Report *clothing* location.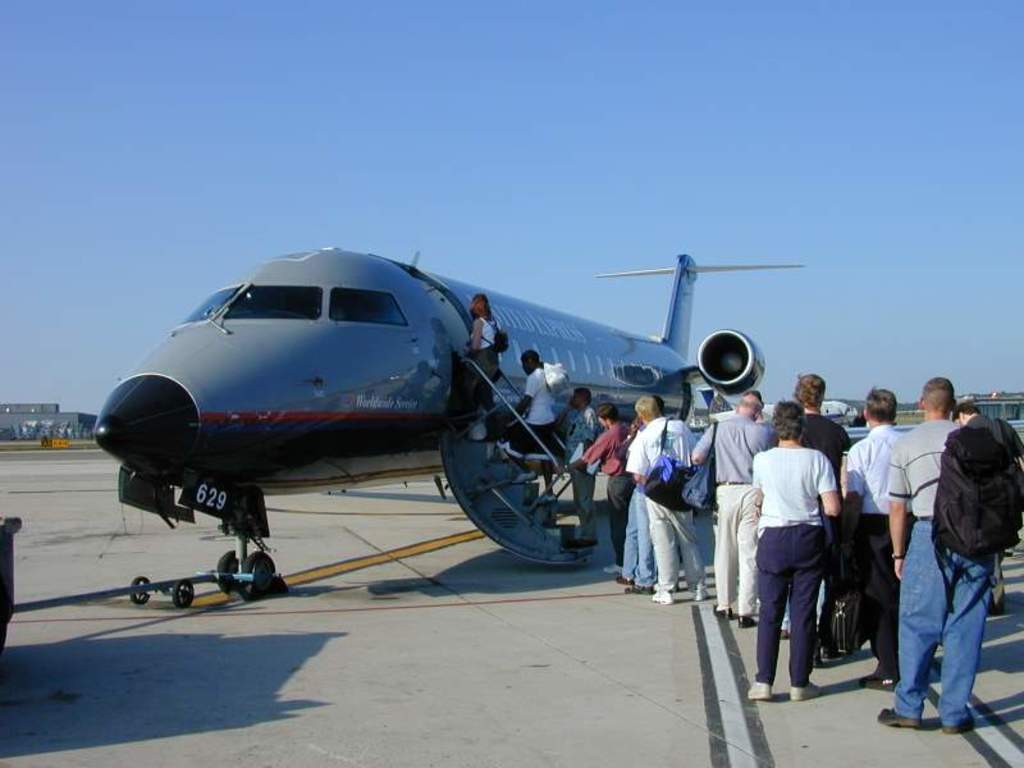
Report: [x1=461, y1=315, x2=503, y2=399].
